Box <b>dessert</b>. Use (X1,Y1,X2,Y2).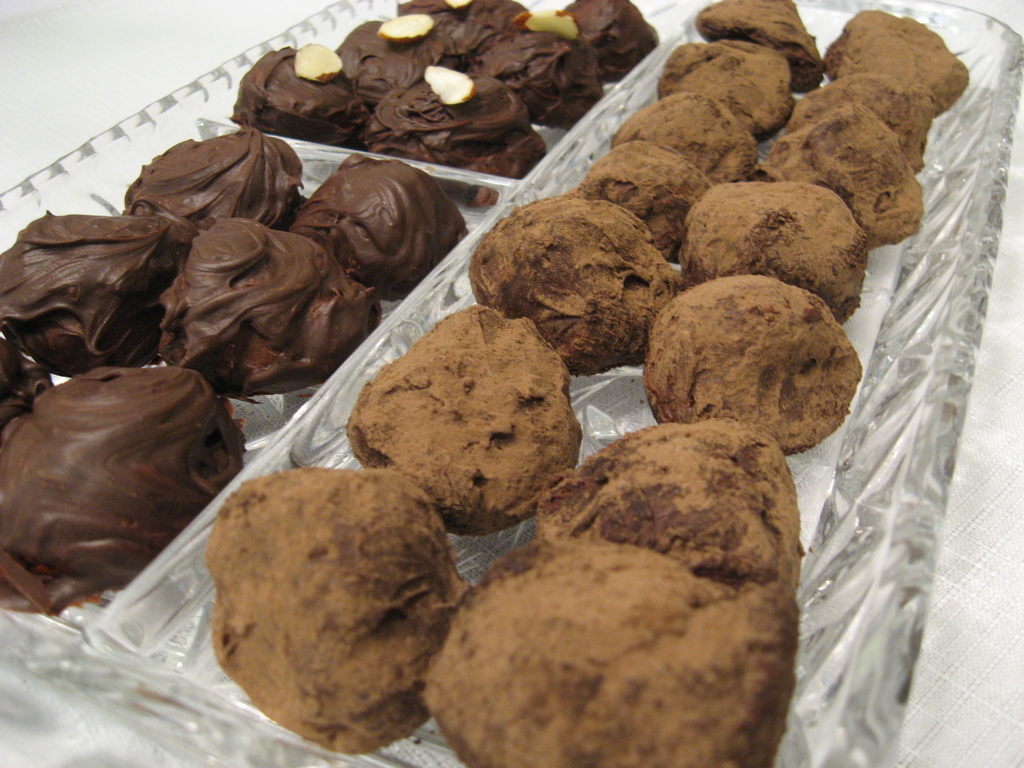
(531,421,803,586).
